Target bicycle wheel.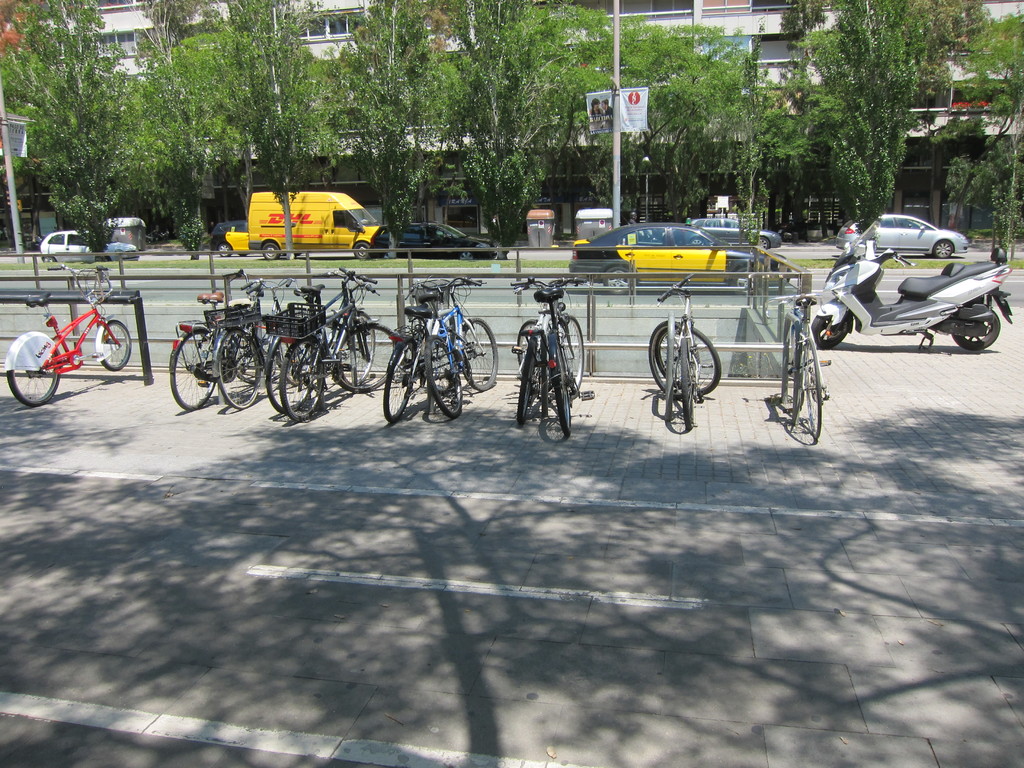
Target region: (642, 321, 700, 399).
